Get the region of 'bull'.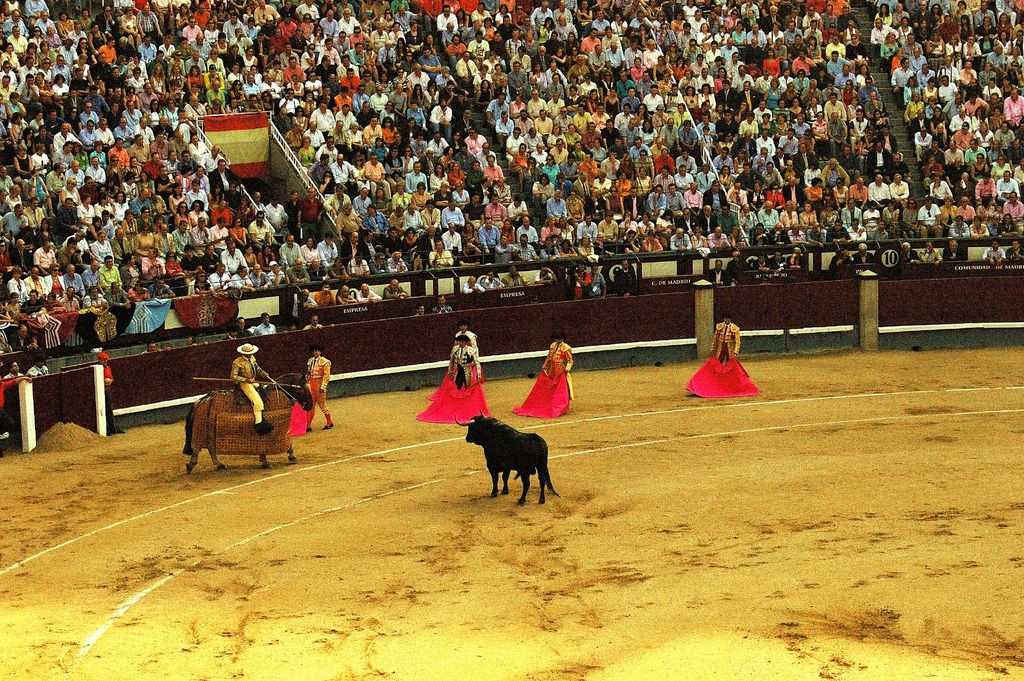
<region>452, 407, 560, 506</region>.
